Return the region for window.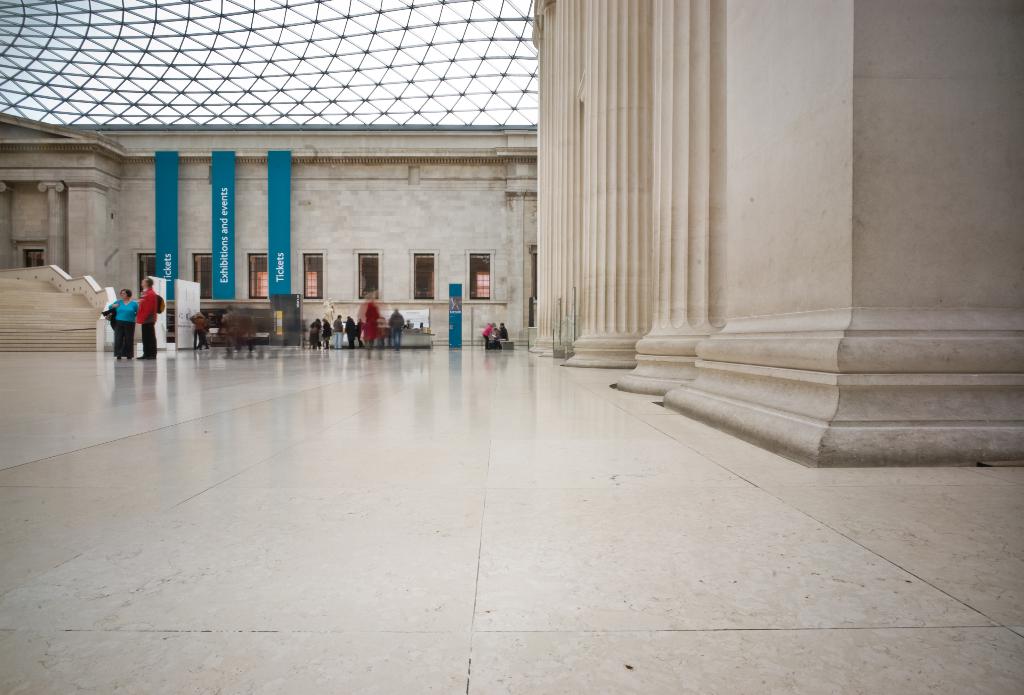
[468,250,492,299].
